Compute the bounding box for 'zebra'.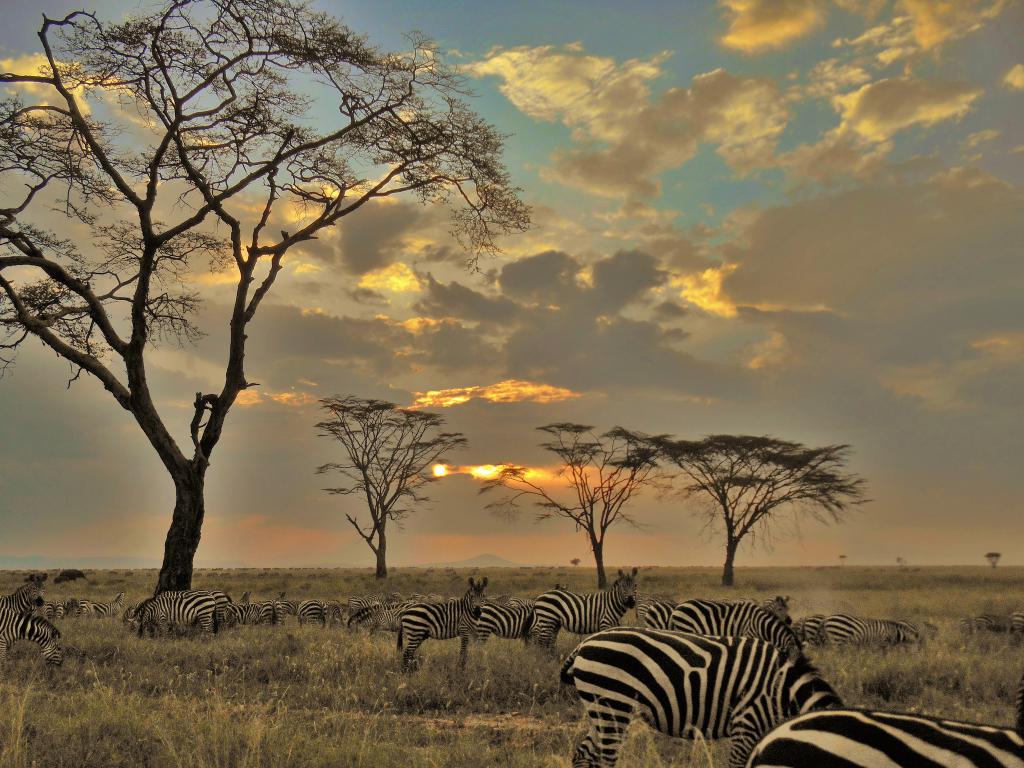
738, 709, 1023, 767.
